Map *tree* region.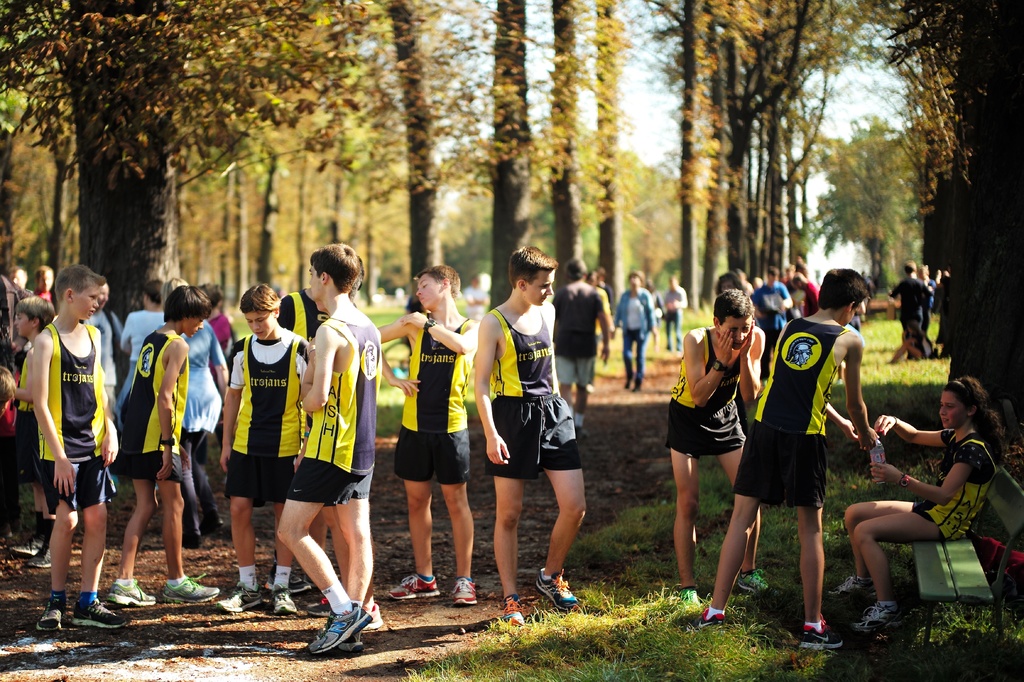
Mapped to {"left": 891, "top": 0, "right": 1023, "bottom": 429}.
